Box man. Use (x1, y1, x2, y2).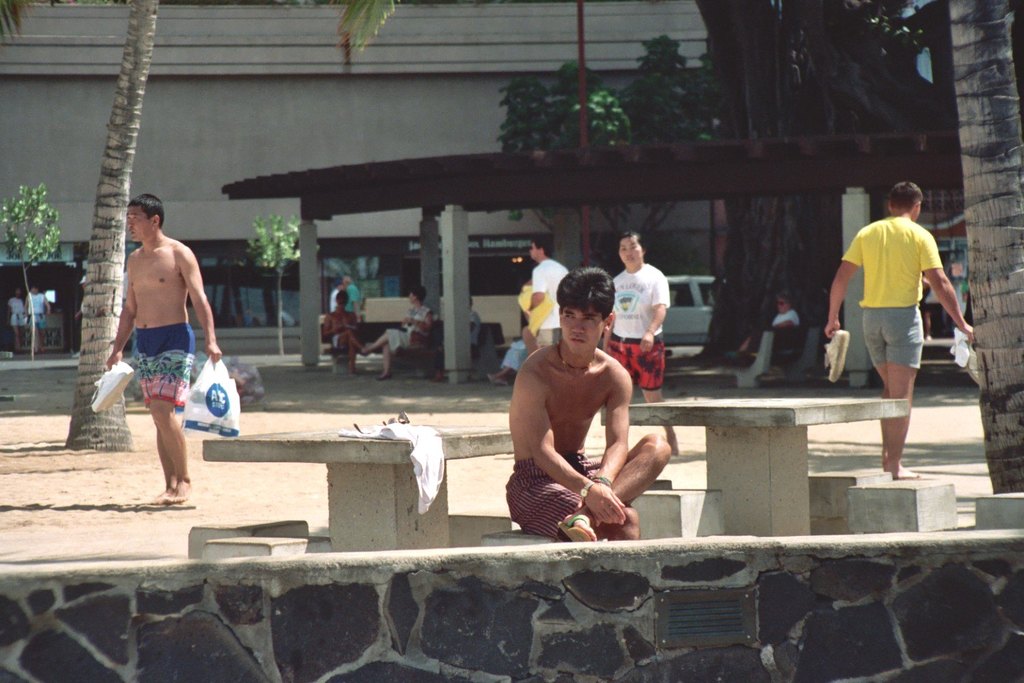
(503, 269, 669, 539).
